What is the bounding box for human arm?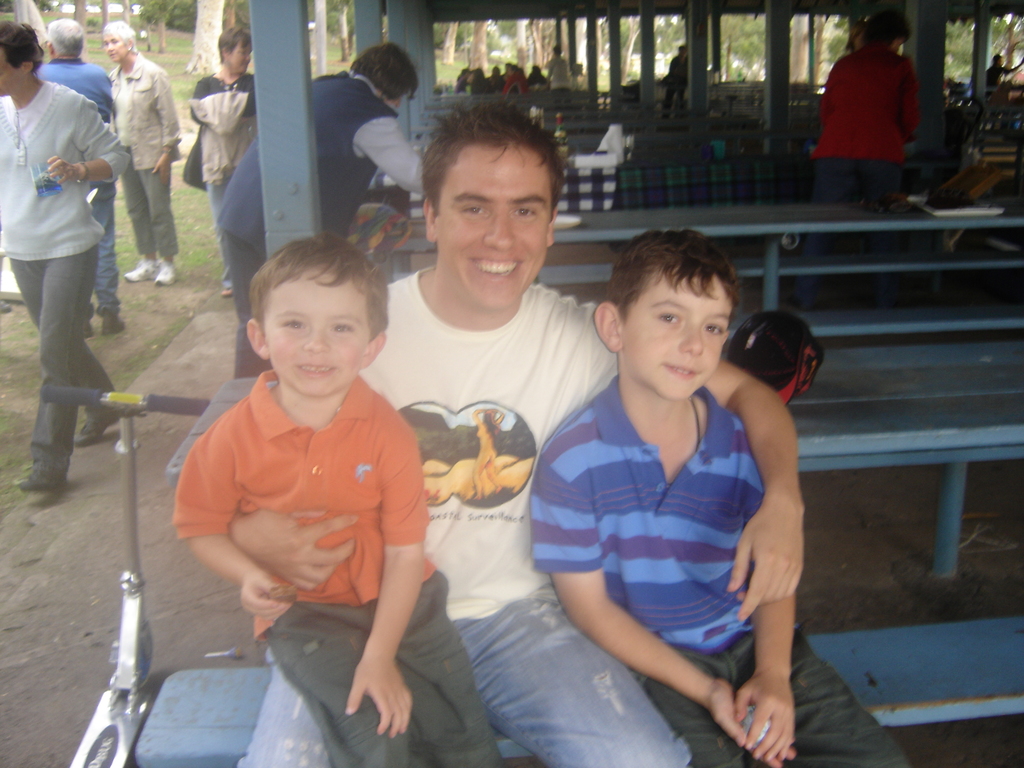
[x1=189, y1=408, x2=301, y2=620].
